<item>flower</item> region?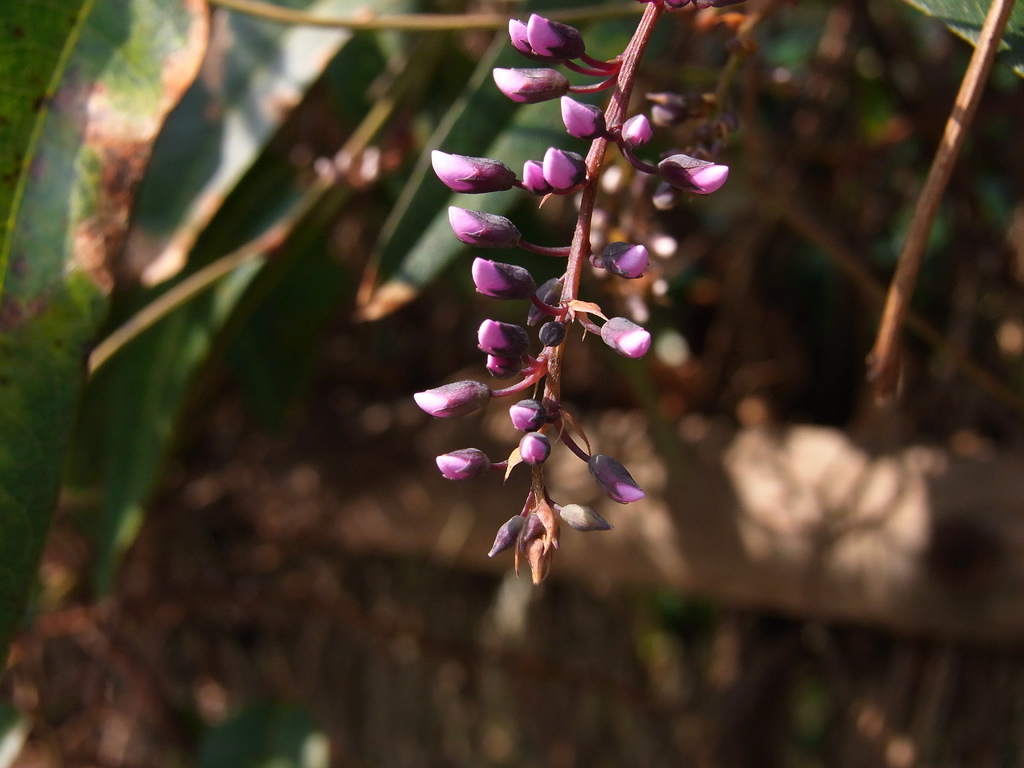
415,0,754,605
